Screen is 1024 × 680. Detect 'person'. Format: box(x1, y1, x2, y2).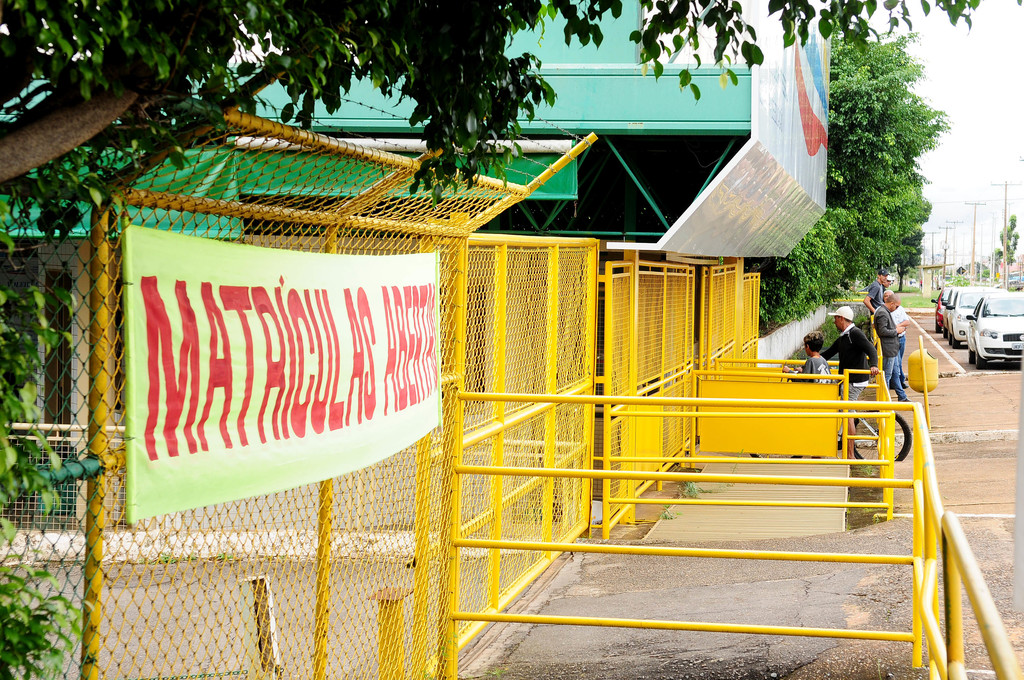
box(883, 277, 893, 298).
